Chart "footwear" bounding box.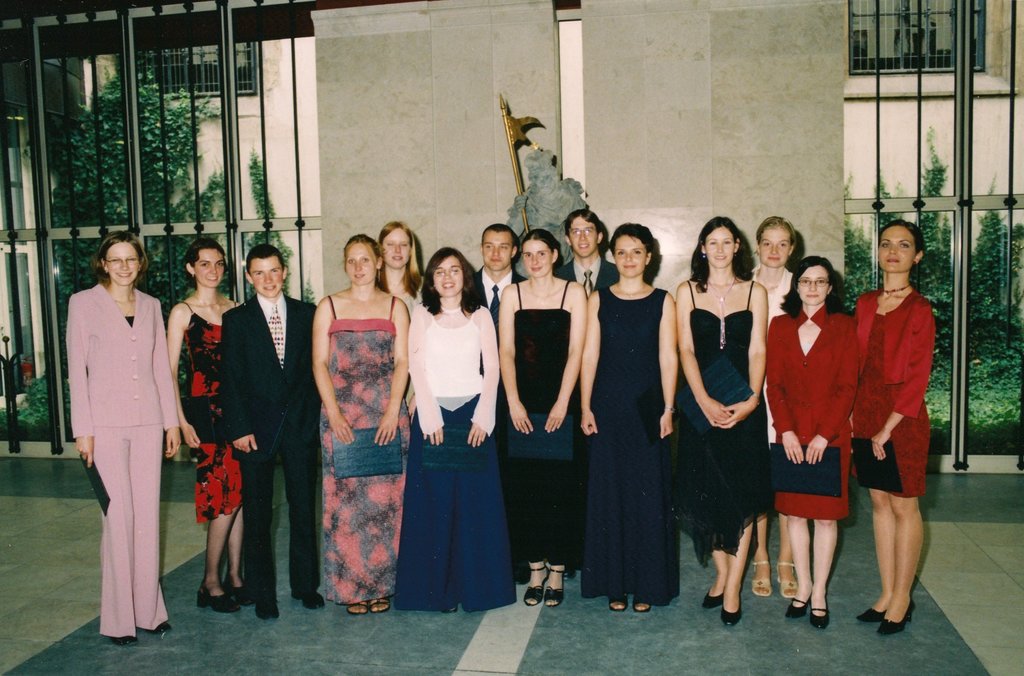
Charted: locate(108, 635, 140, 647).
